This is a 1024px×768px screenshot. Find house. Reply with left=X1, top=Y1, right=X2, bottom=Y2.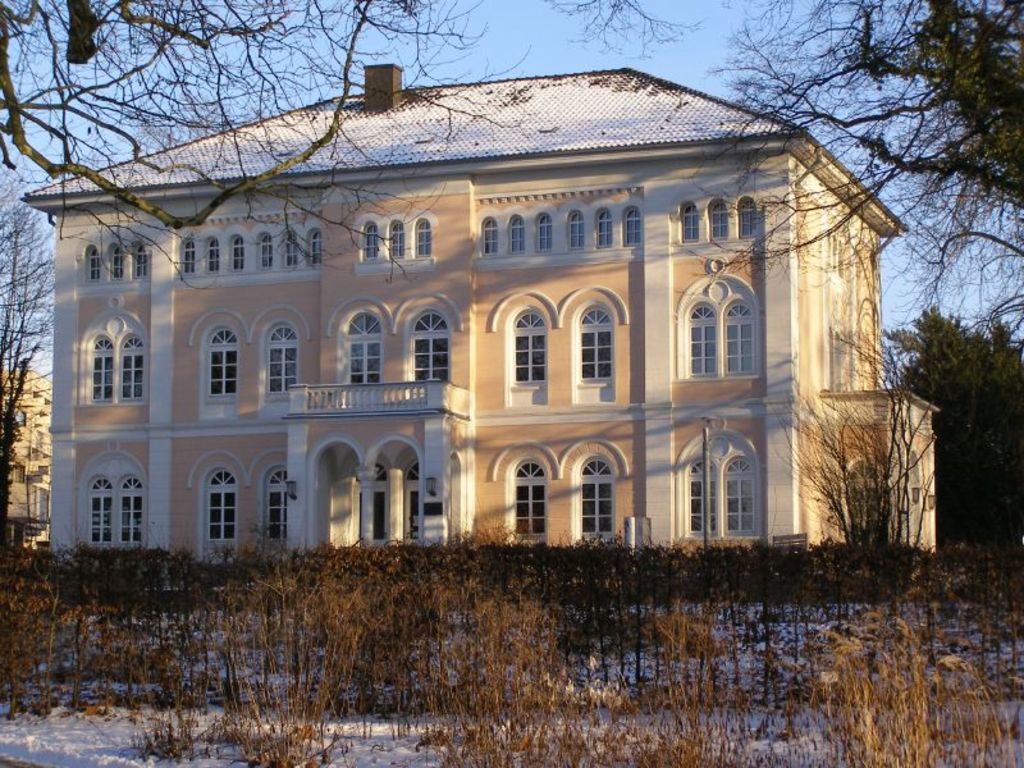
left=35, top=58, right=888, bottom=605.
